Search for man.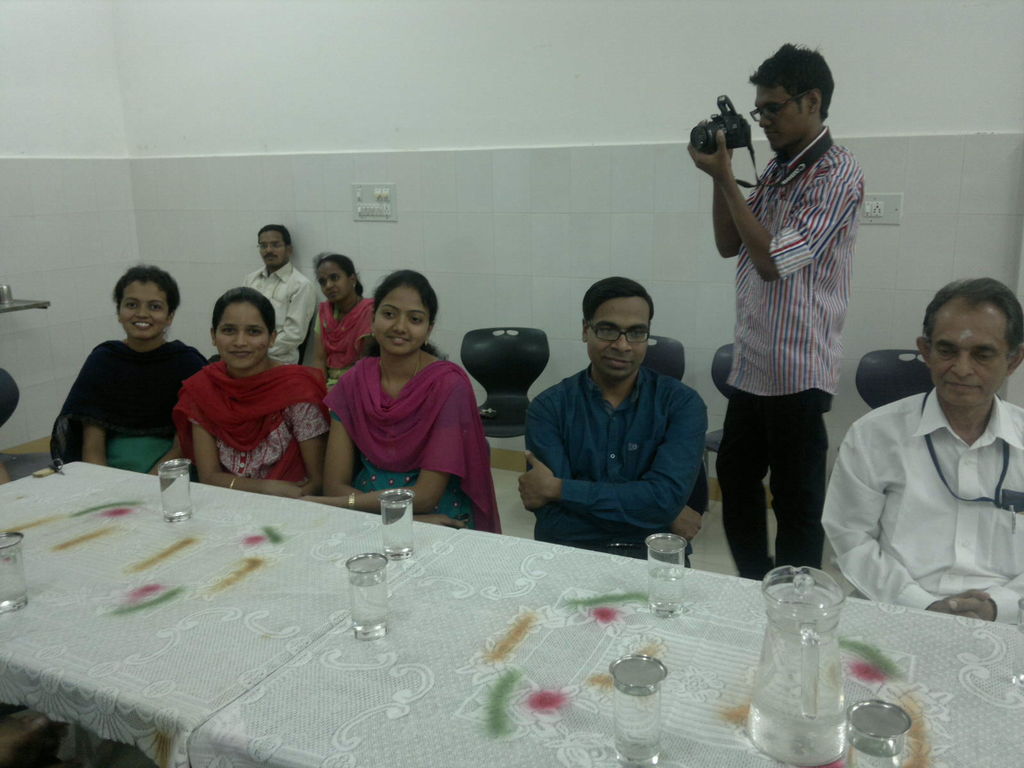
Found at 237:221:315:369.
